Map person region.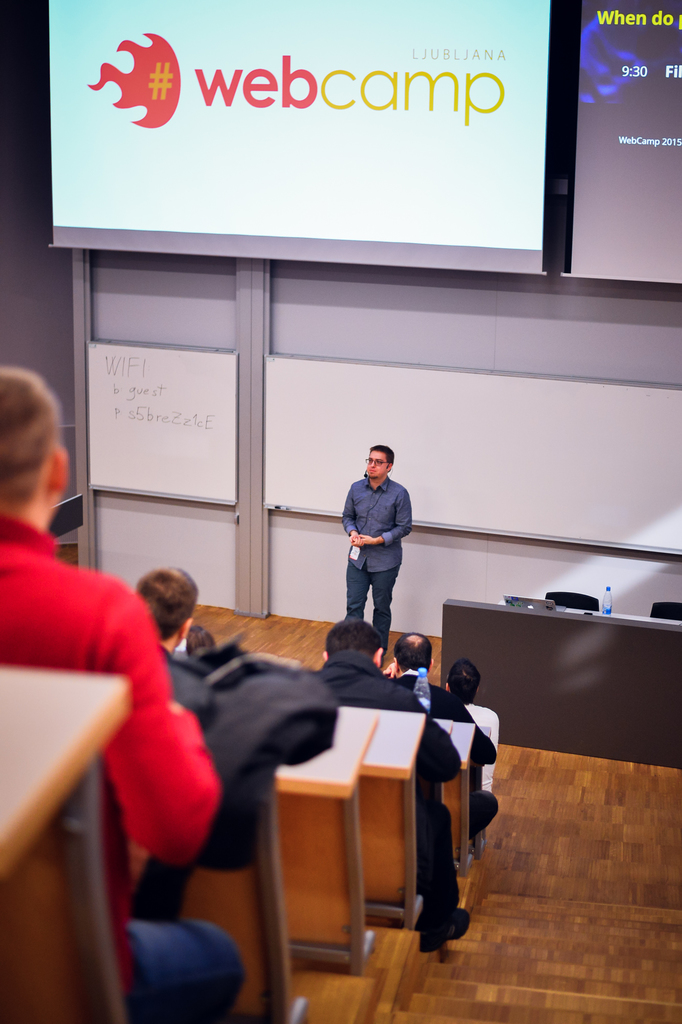
Mapped to <bbox>0, 364, 243, 1023</bbox>.
